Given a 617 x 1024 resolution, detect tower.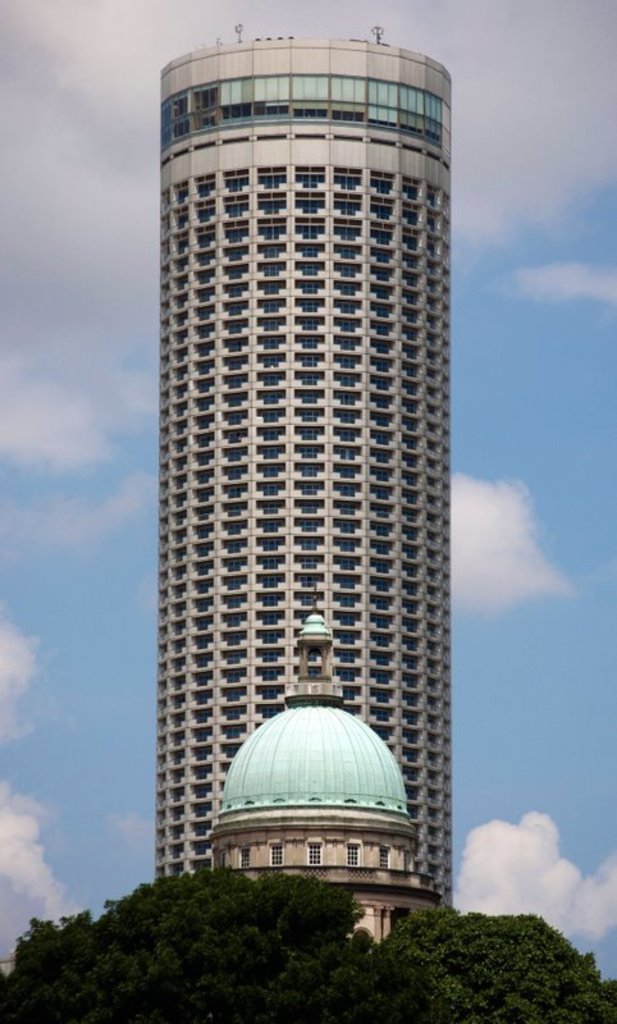
x1=111, y1=0, x2=489, y2=966.
